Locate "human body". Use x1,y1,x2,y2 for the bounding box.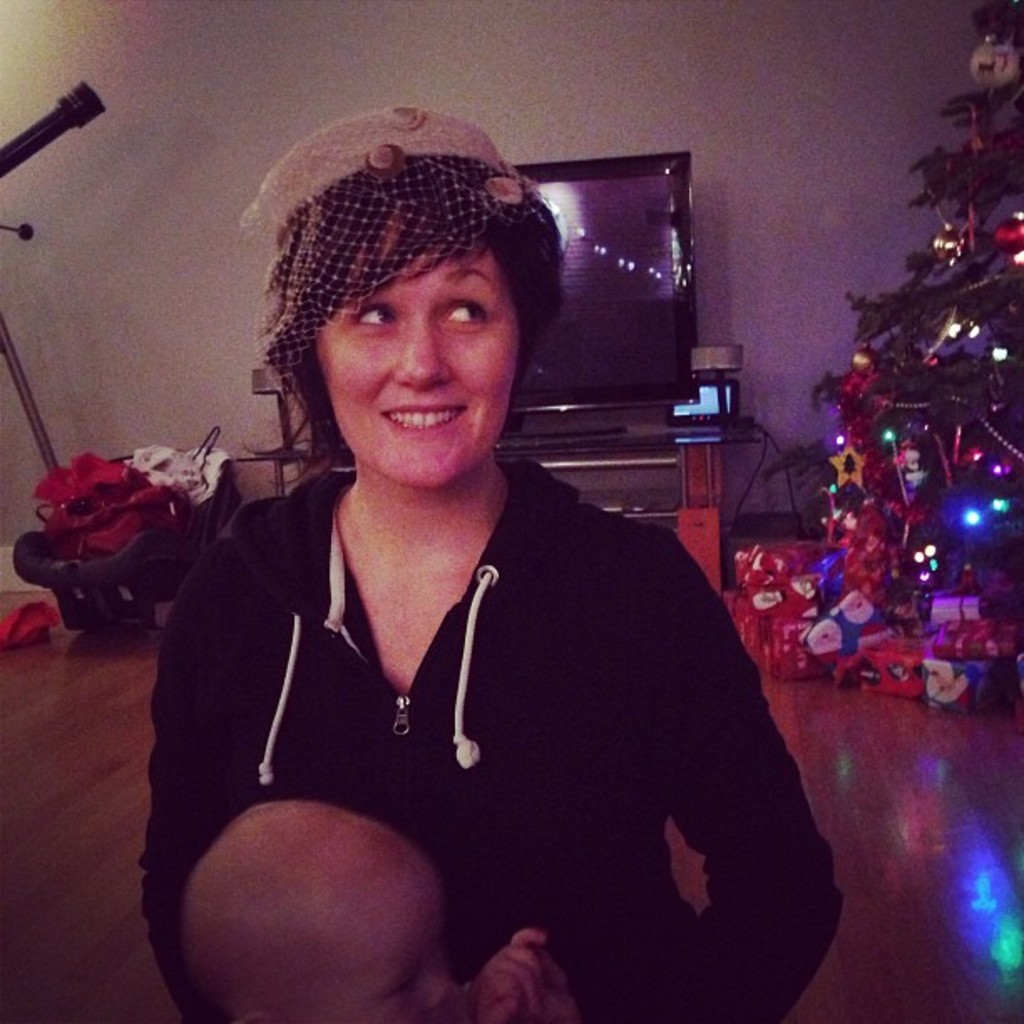
184,785,567,1021.
